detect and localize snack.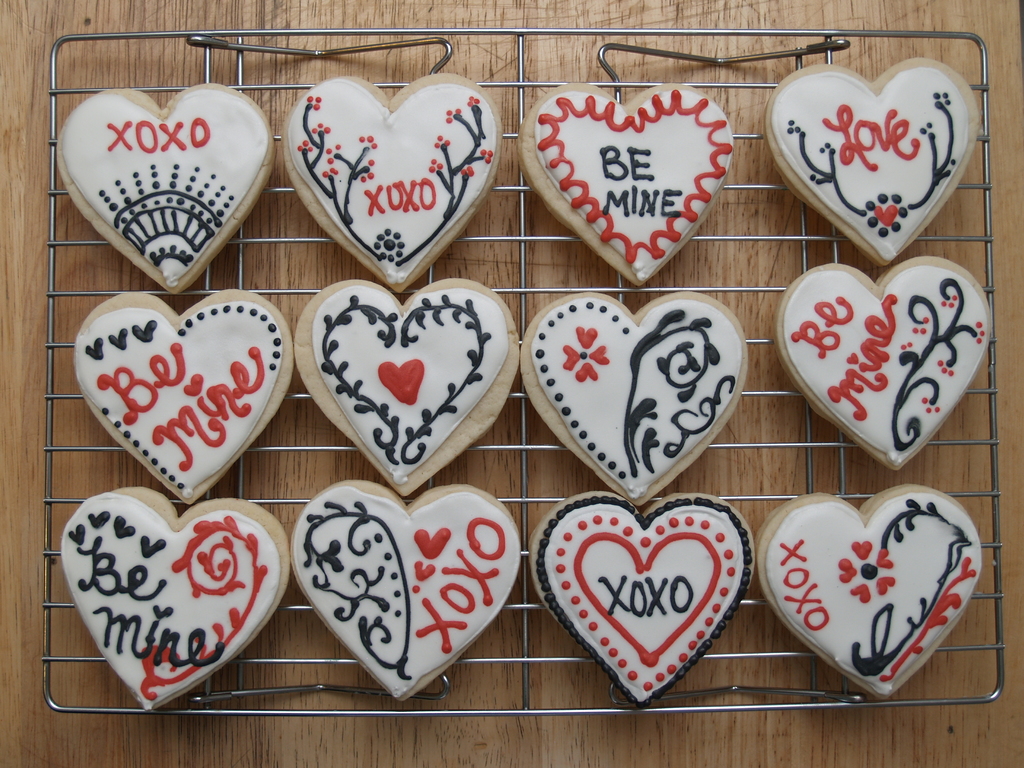
Localized at region(54, 77, 277, 295).
